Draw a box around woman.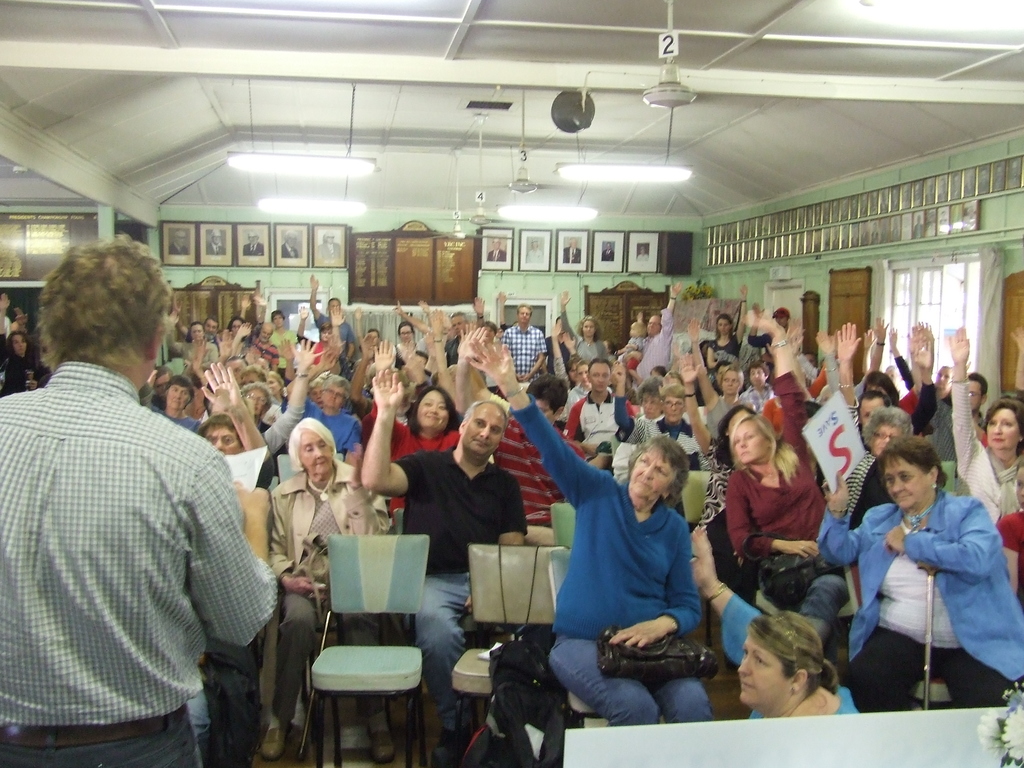
552 323 586 397.
